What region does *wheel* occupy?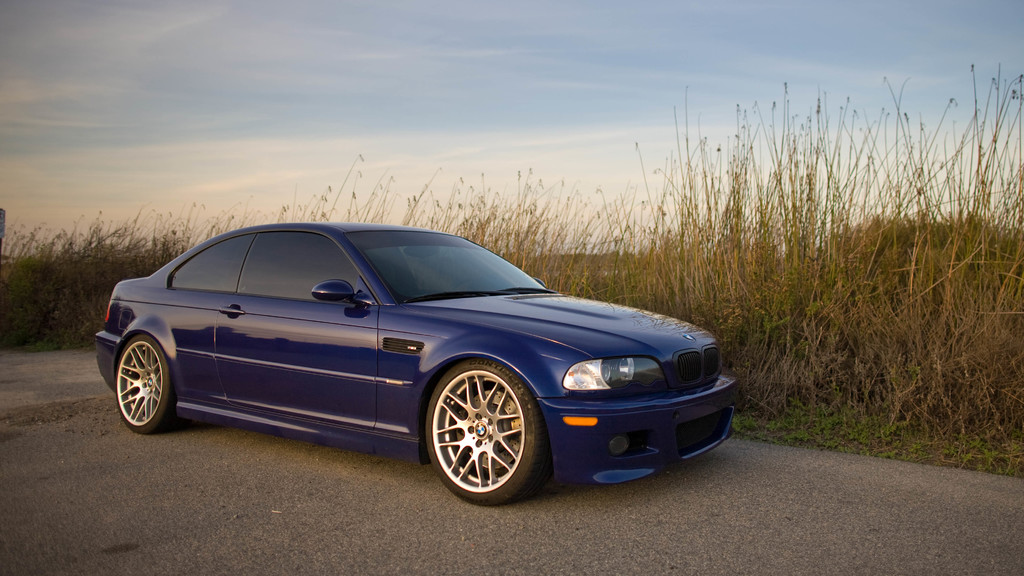
l=114, t=340, r=186, b=434.
